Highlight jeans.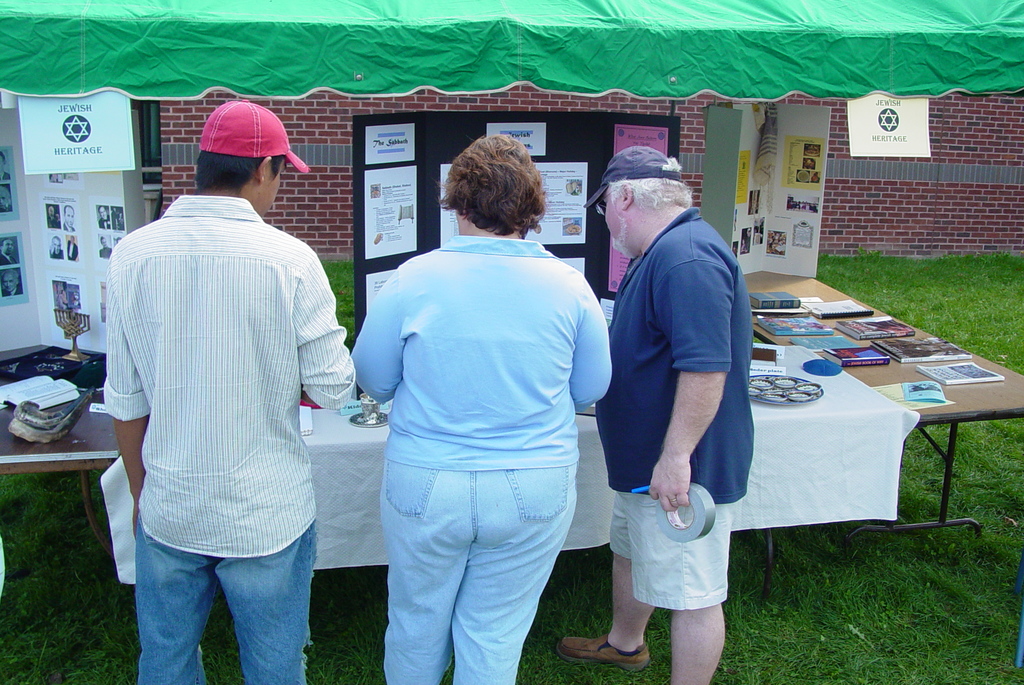
Highlighted region: (left=138, top=512, right=318, bottom=684).
